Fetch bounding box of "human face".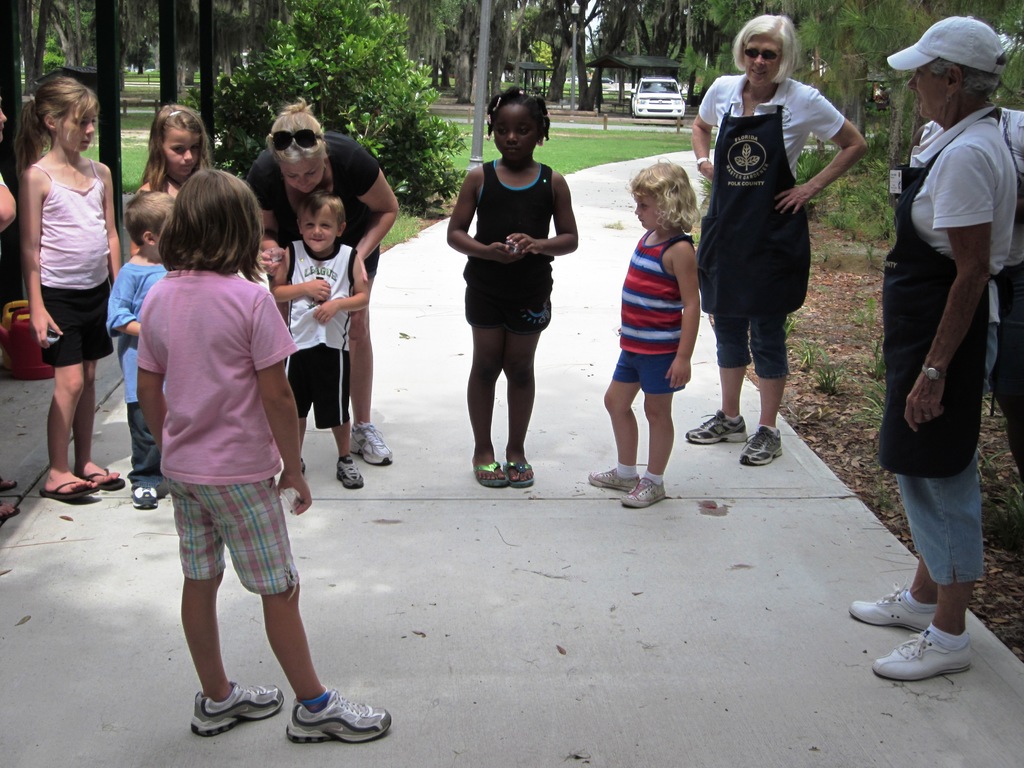
Bbox: x1=744 y1=38 x2=788 y2=86.
